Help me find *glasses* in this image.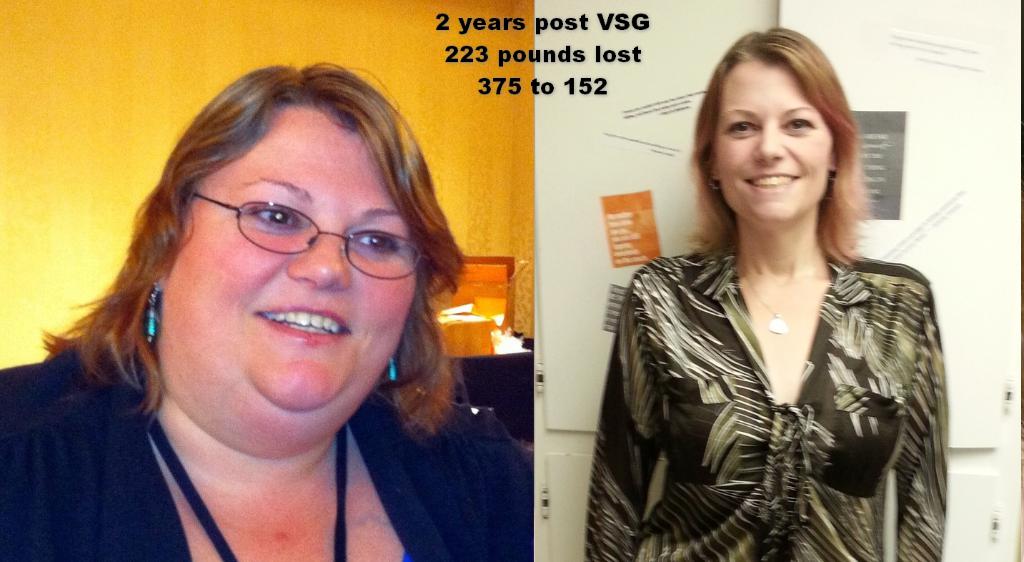
Found it: [171,187,414,270].
